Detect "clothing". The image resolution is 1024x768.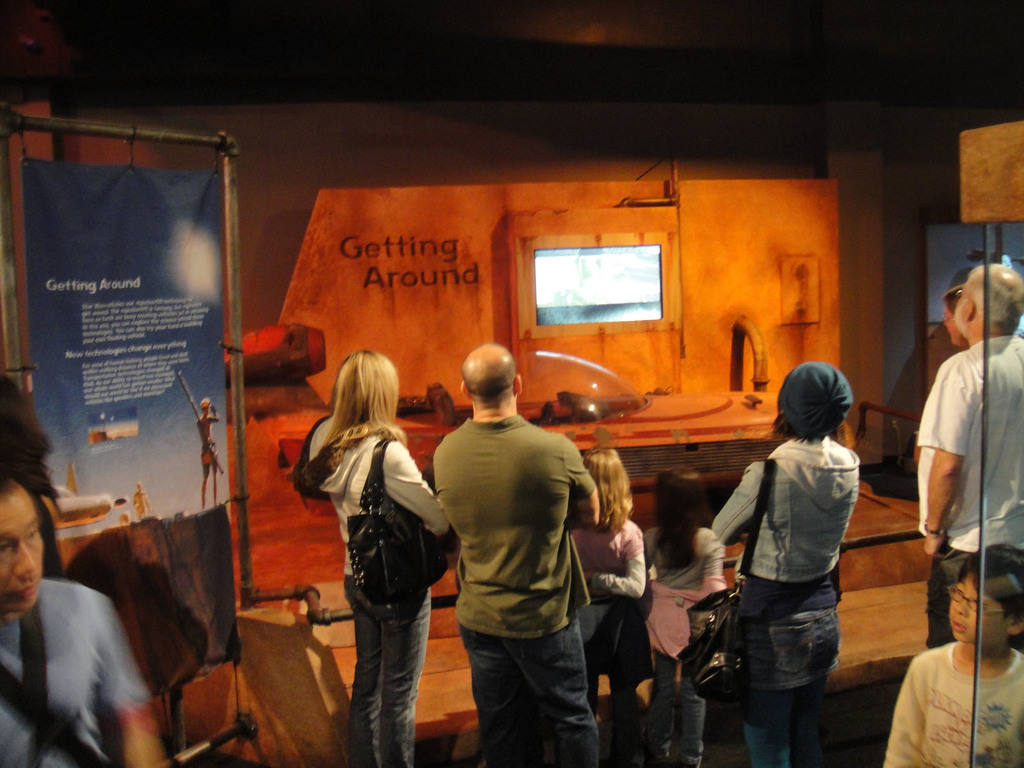
<box>0,572,159,767</box>.
